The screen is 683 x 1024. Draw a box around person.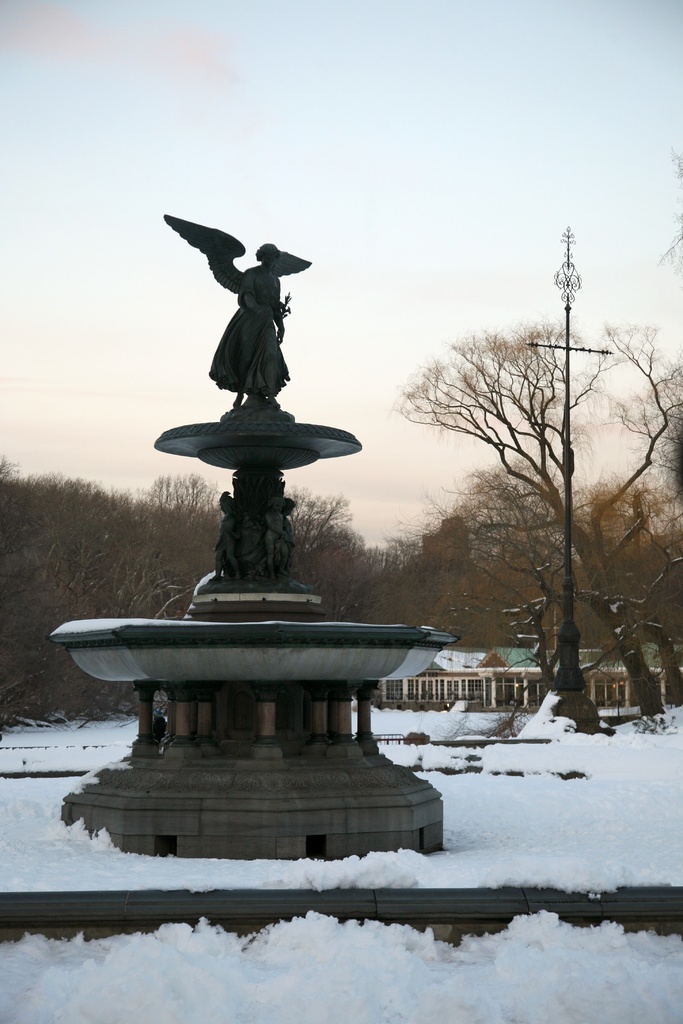
bbox=[207, 490, 242, 583].
